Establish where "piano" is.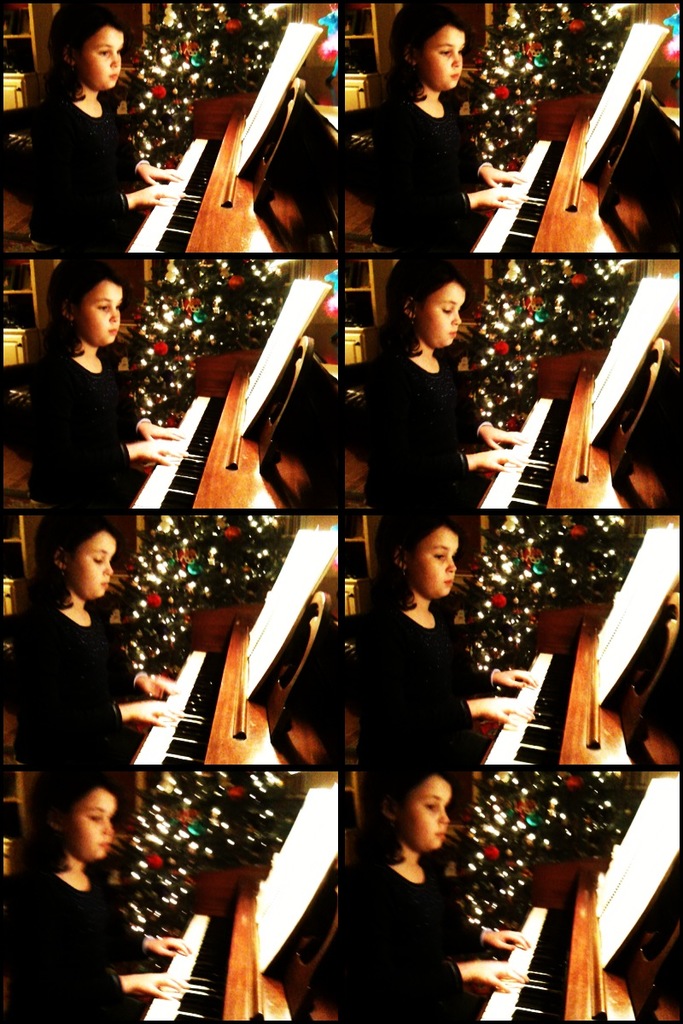
Established at region(482, 614, 651, 771).
